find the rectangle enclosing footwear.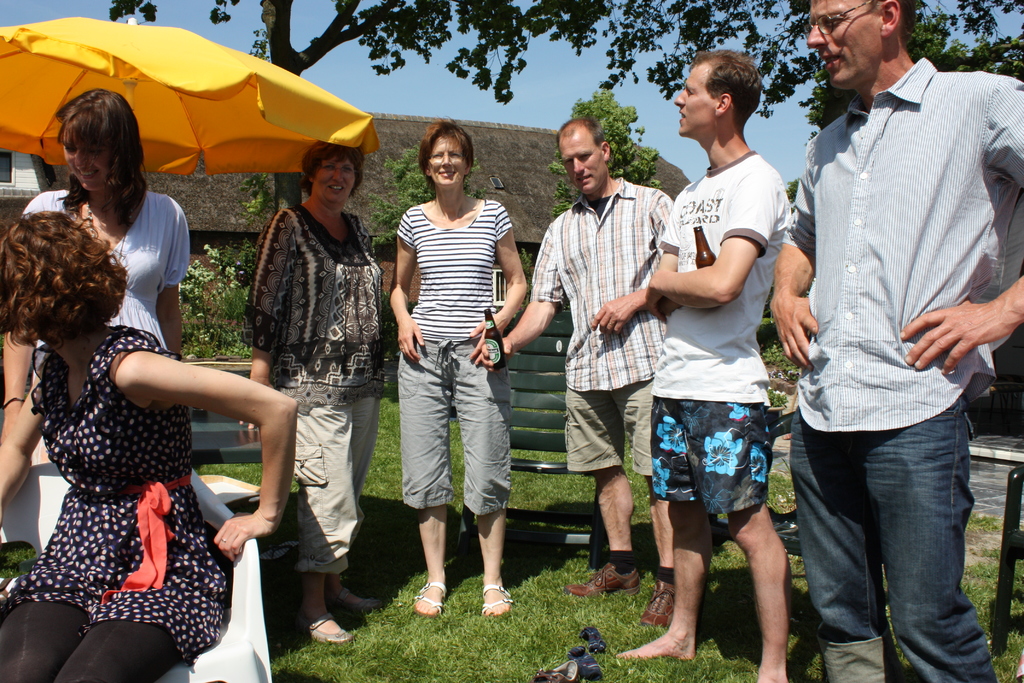
box(582, 626, 607, 660).
